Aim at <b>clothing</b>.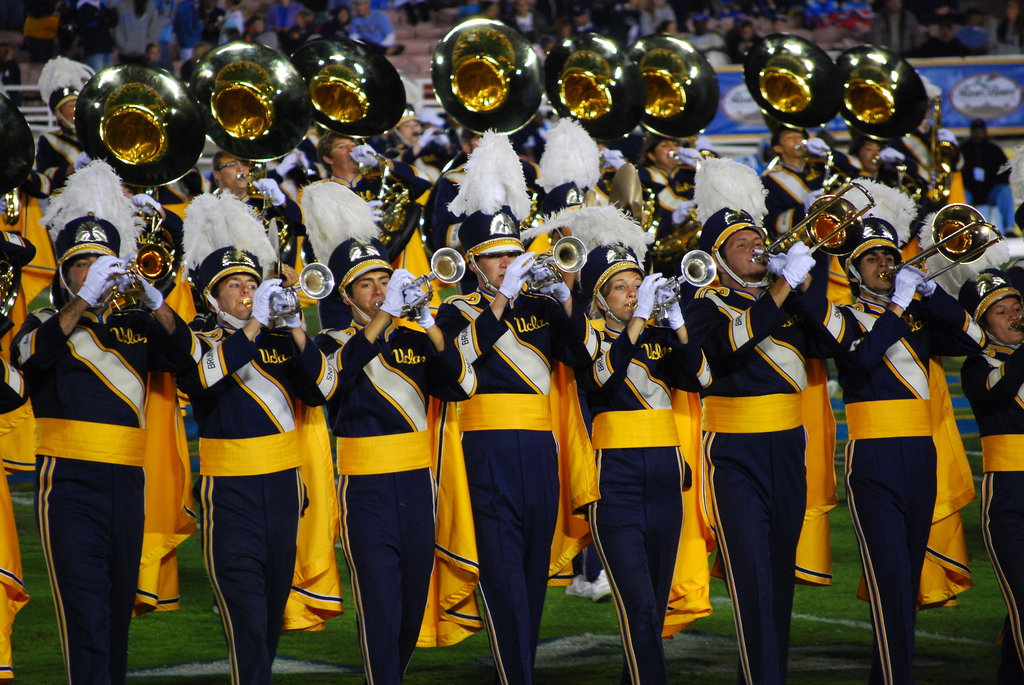
Aimed at select_region(958, 326, 1023, 670).
